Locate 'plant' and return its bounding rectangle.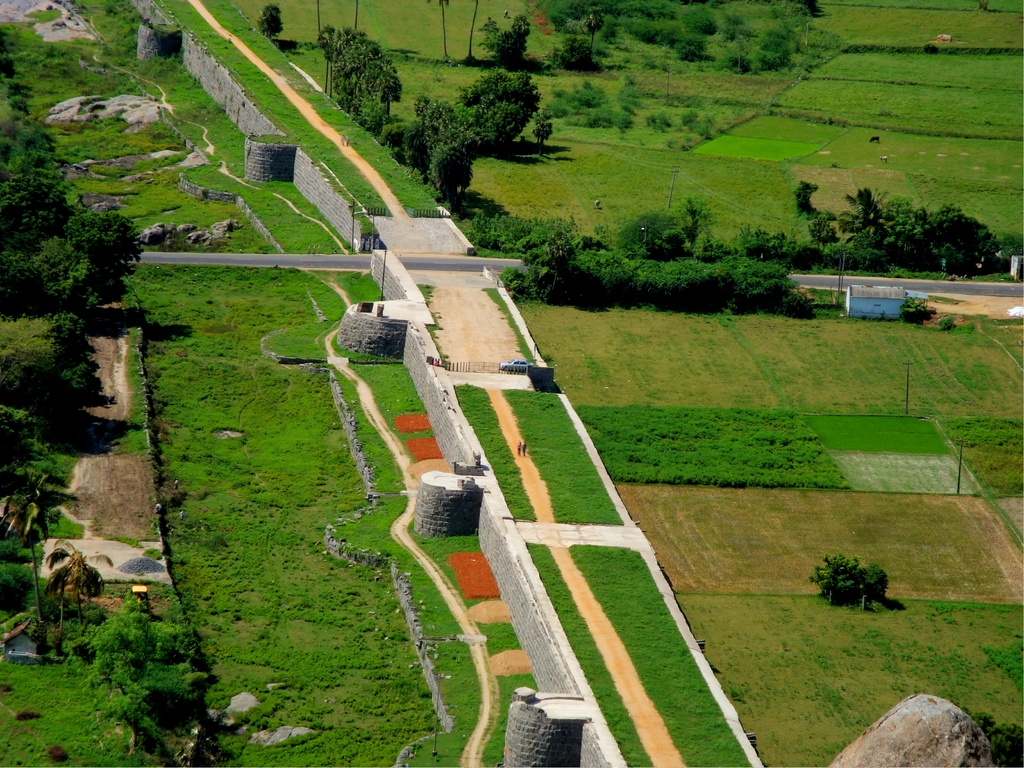
65,578,231,753.
